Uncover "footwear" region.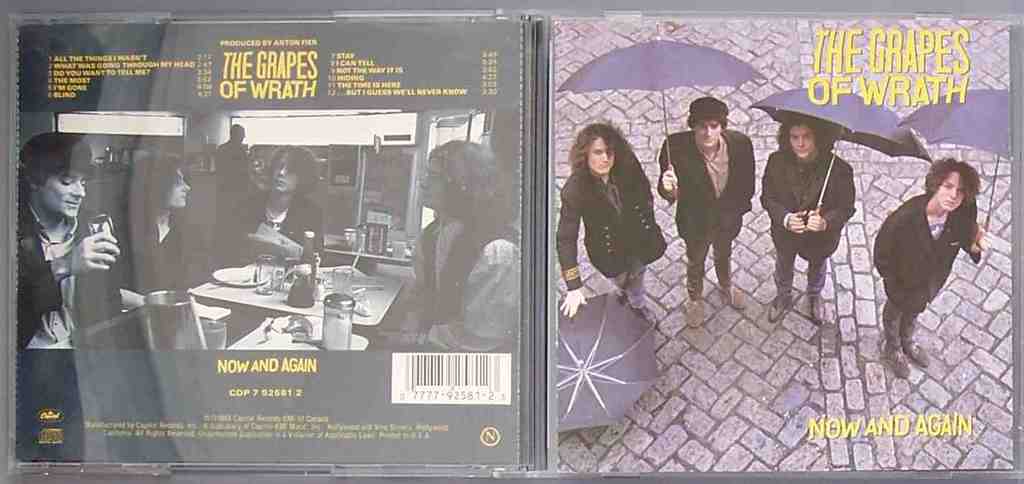
Uncovered: 907 342 931 366.
